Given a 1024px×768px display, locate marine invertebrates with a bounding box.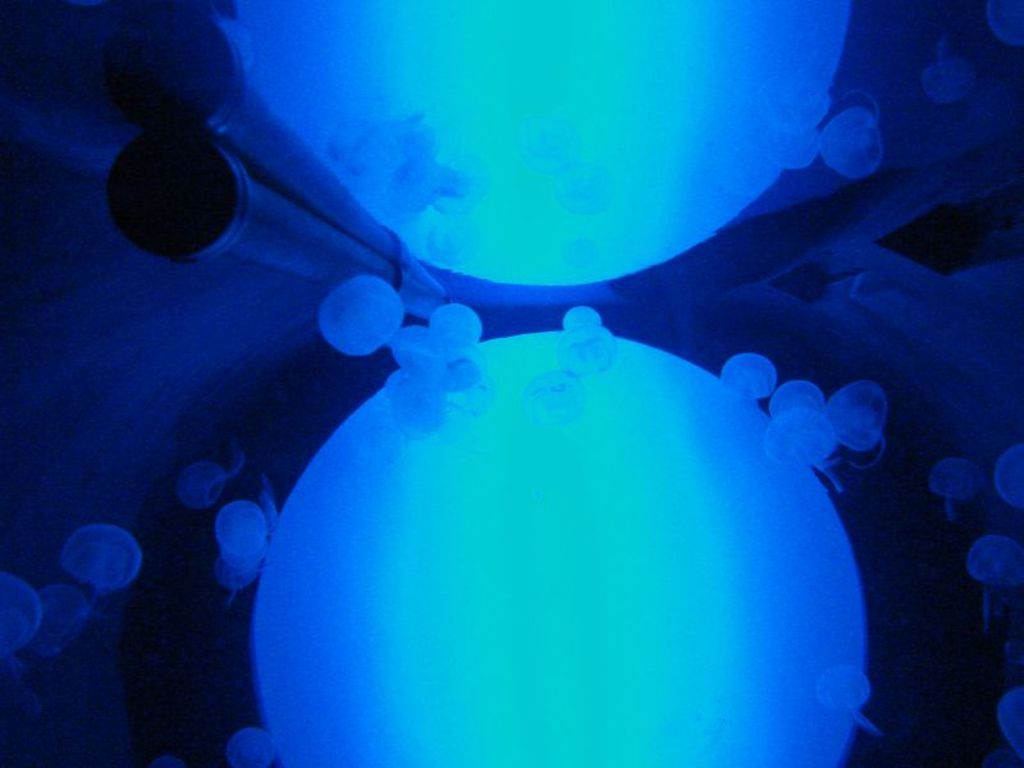
Located: 822,83,886,188.
